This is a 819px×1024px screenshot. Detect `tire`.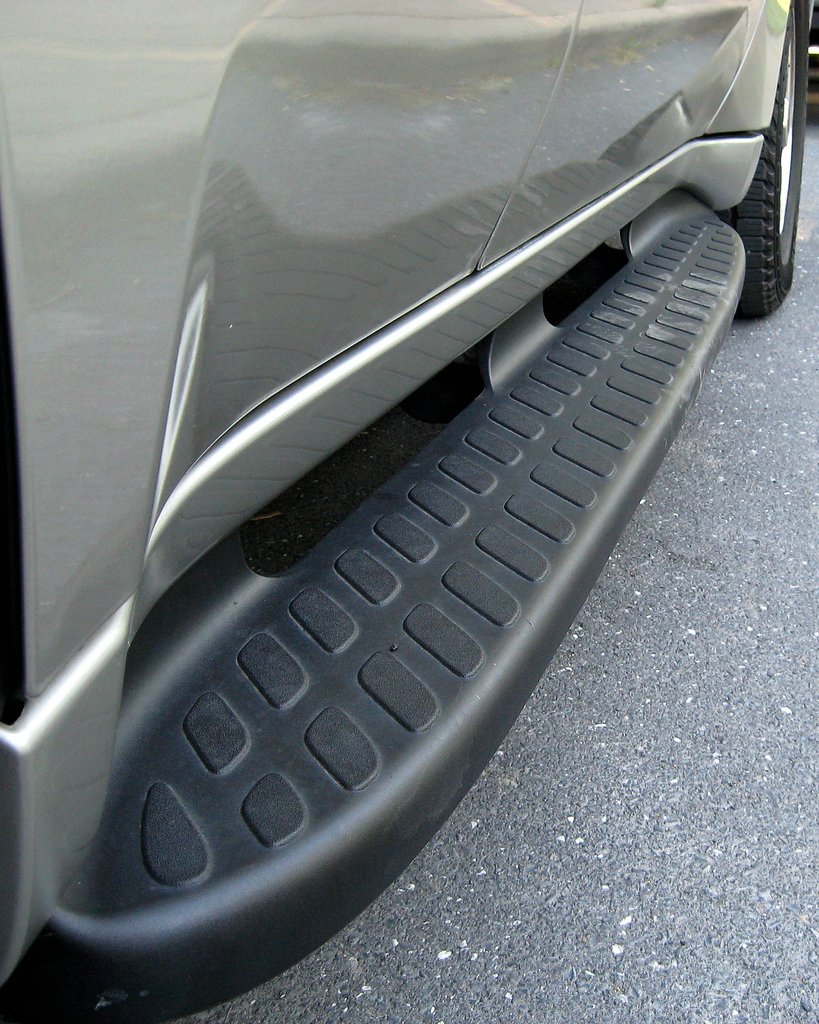
722:0:814:319.
